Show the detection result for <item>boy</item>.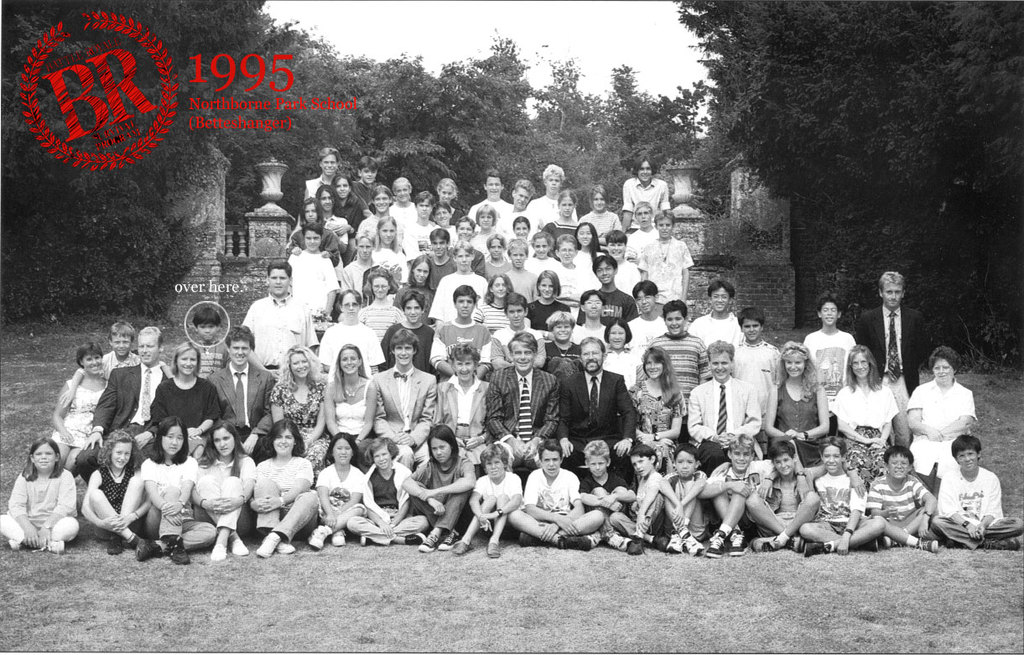
pyautogui.locateOnScreen(564, 289, 613, 341).
